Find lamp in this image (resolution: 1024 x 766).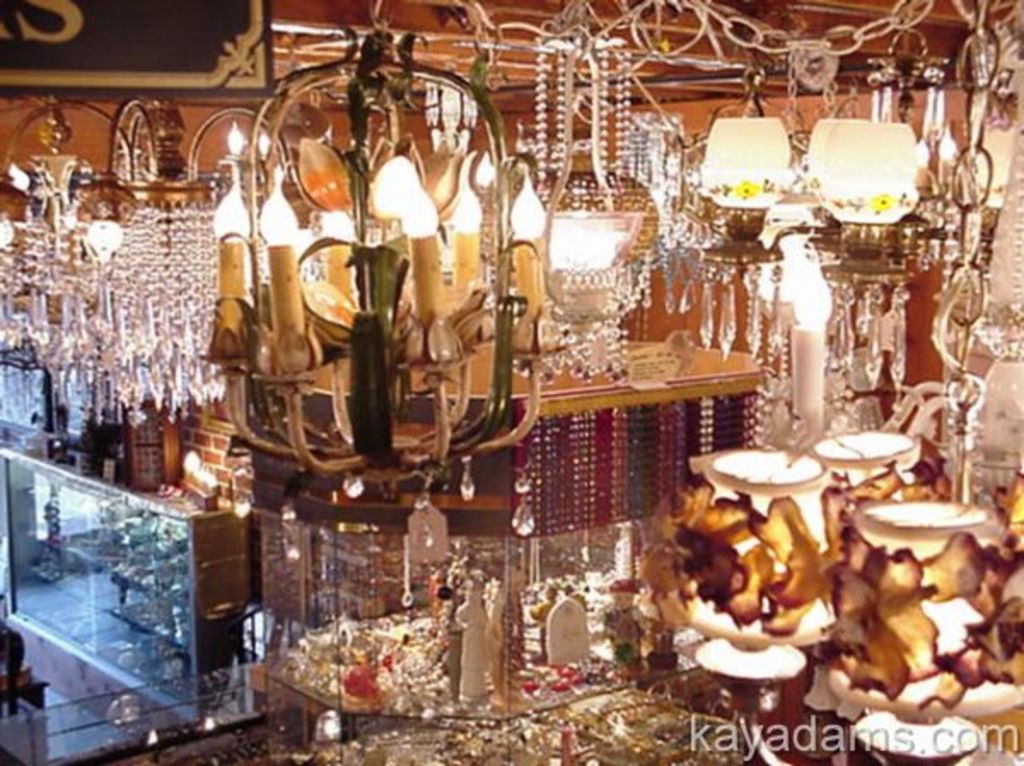
(77,87,220,425).
